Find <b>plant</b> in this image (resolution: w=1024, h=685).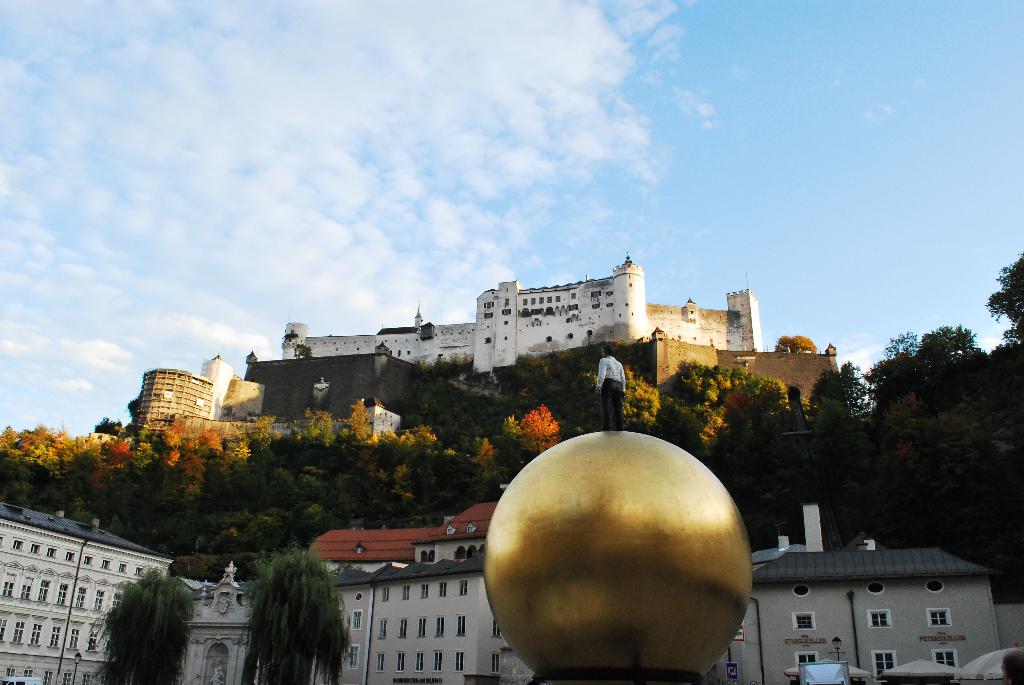
<bbox>79, 567, 191, 679</bbox>.
